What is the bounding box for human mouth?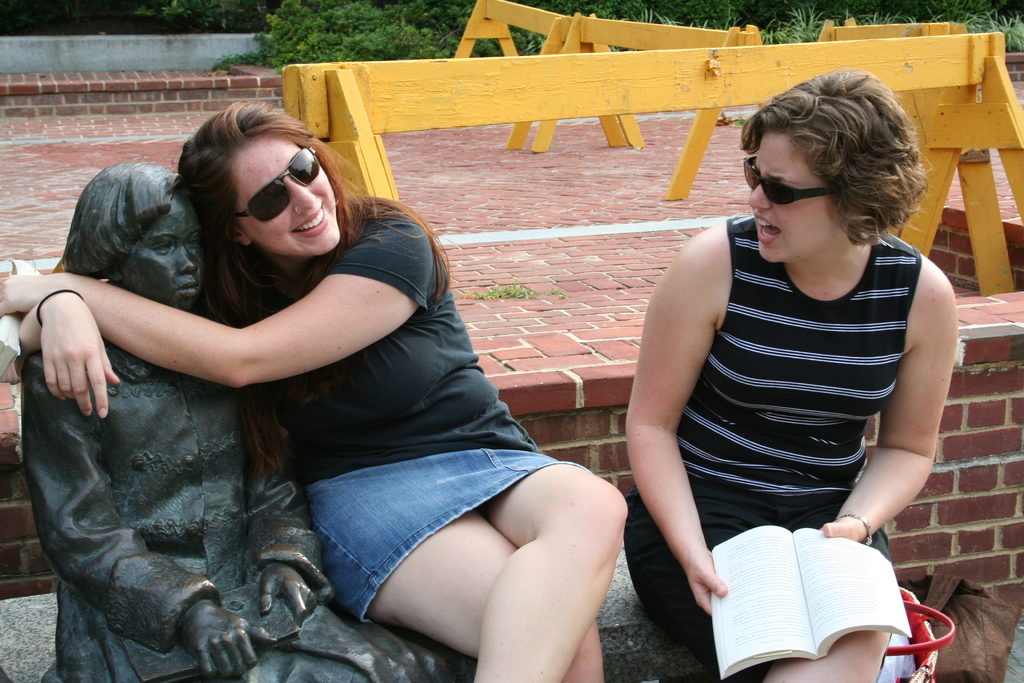
left=751, top=211, right=783, bottom=251.
